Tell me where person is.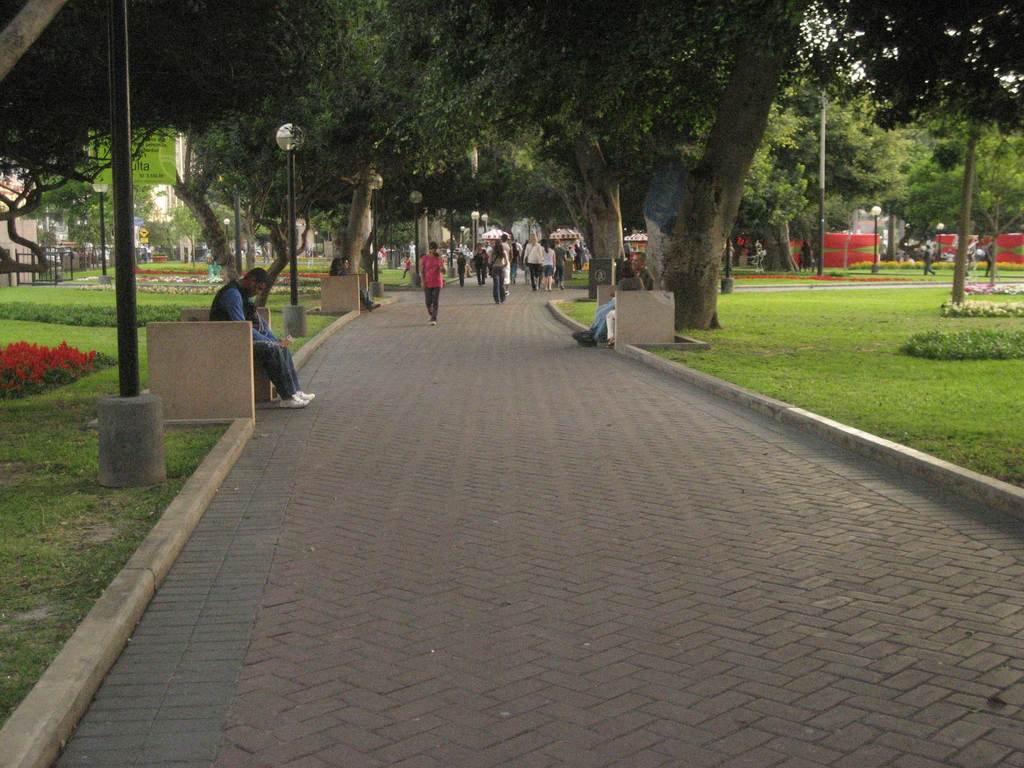
person is at locate(208, 265, 315, 408).
